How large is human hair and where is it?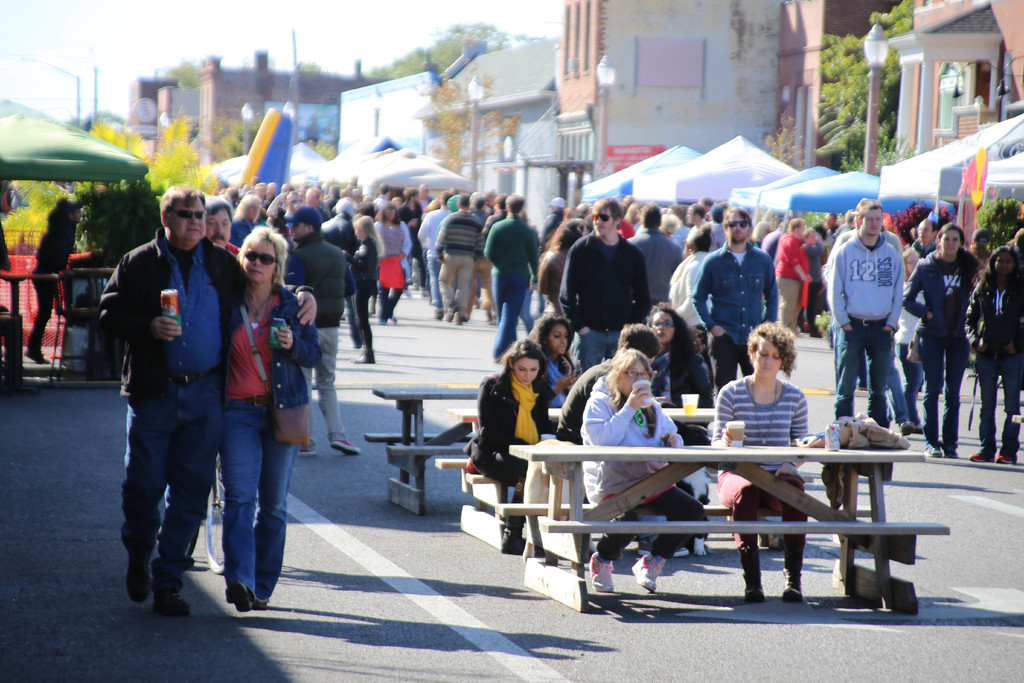
Bounding box: 646, 304, 692, 363.
